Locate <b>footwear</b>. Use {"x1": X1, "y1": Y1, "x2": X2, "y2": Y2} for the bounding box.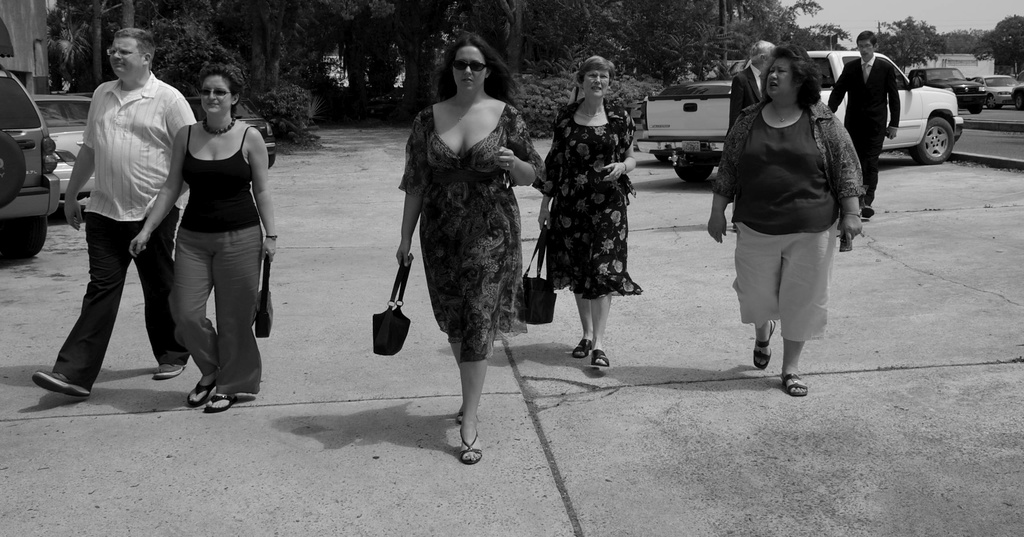
{"x1": 592, "y1": 343, "x2": 609, "y2": 371}.
